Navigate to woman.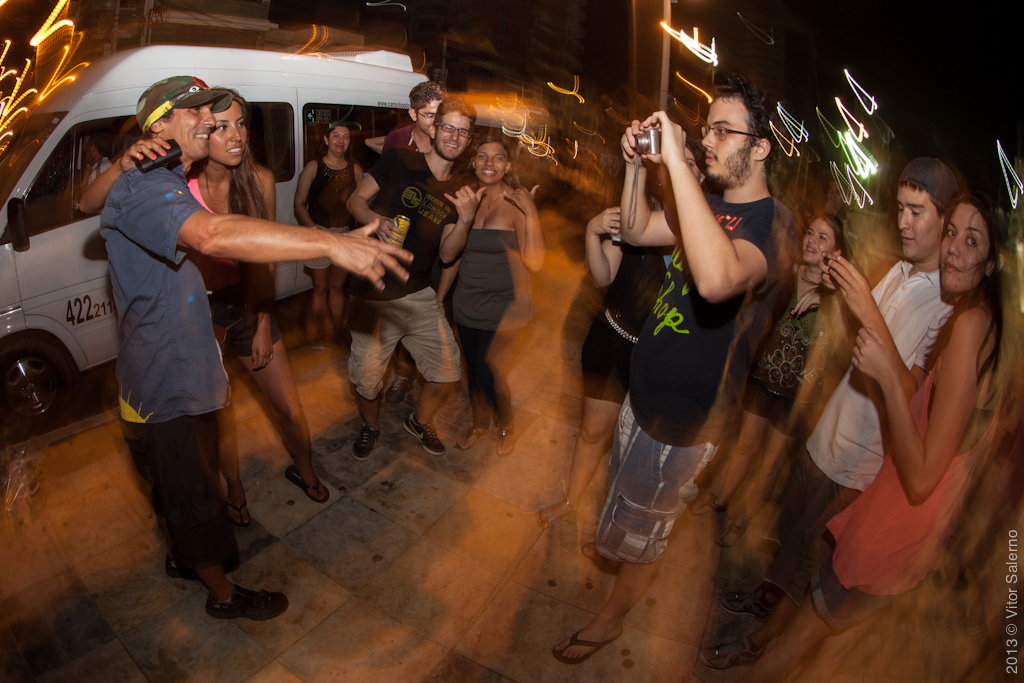
Navigation target: rect(451, 142, 547, 453).
